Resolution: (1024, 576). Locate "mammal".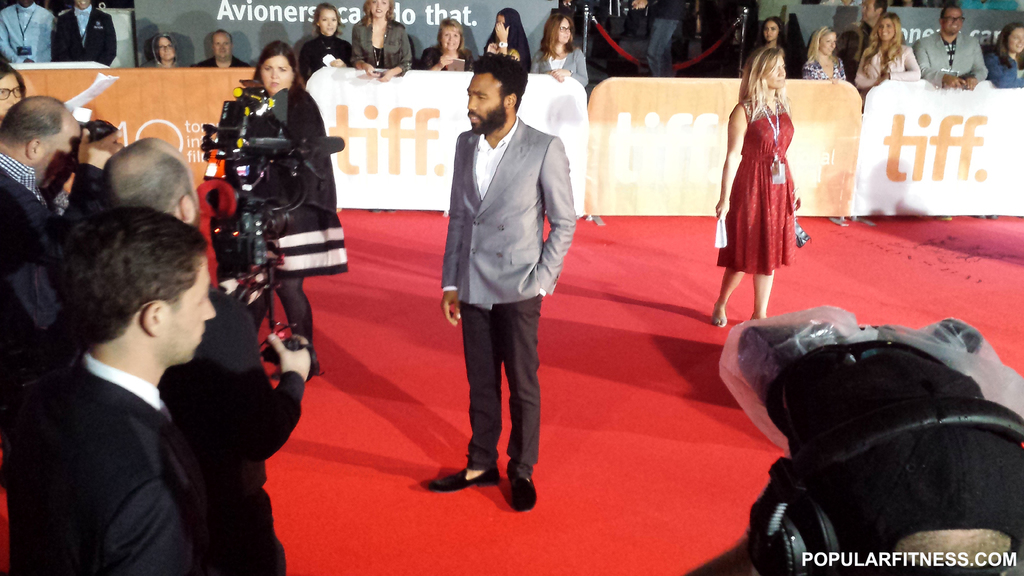
(425,54,577,516).
